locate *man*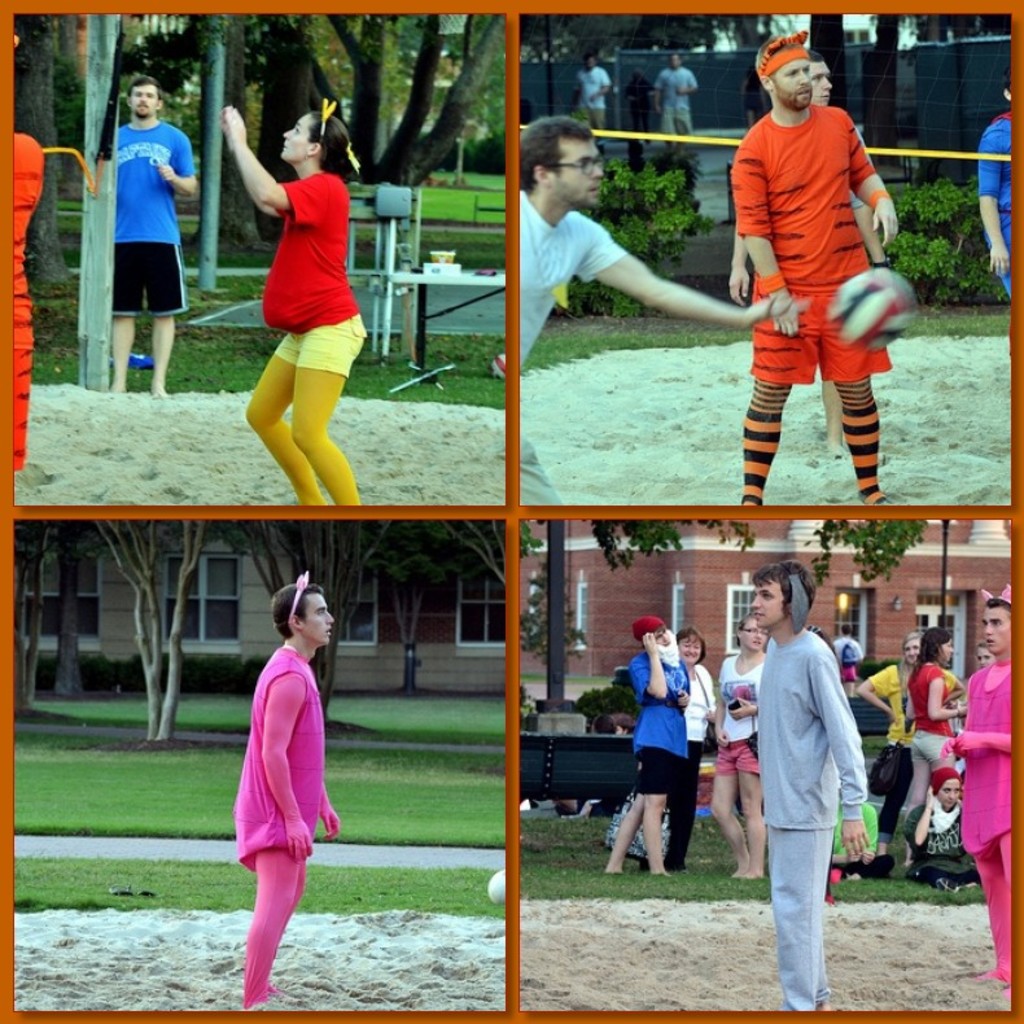
(229, 570, 342, 1014)
